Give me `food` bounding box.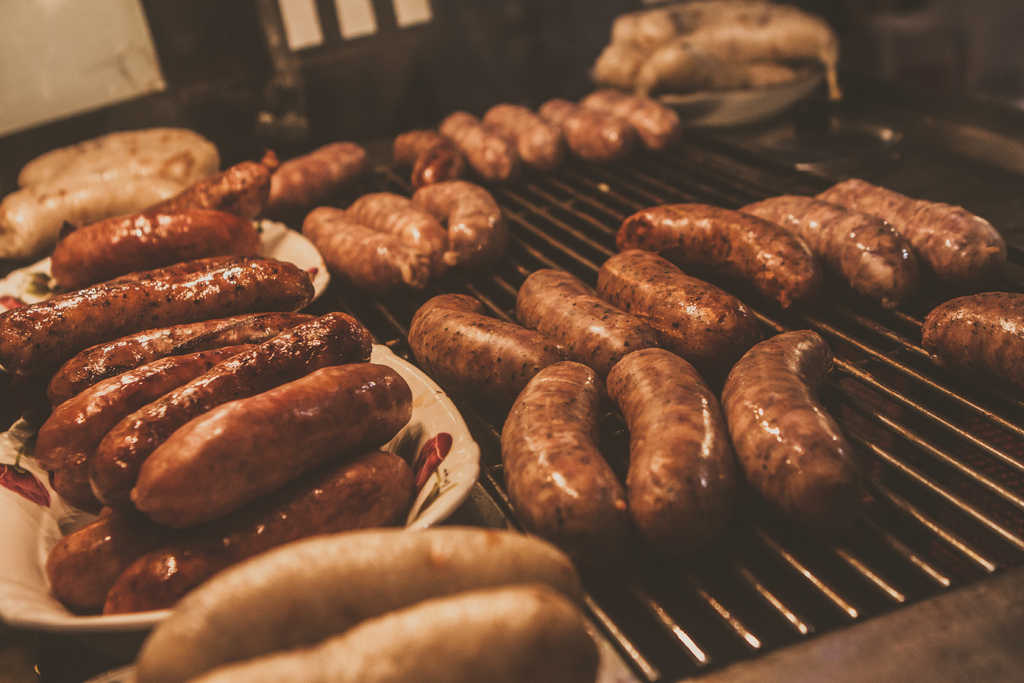
x1=616 y1=204 x2=825 y2=318.
